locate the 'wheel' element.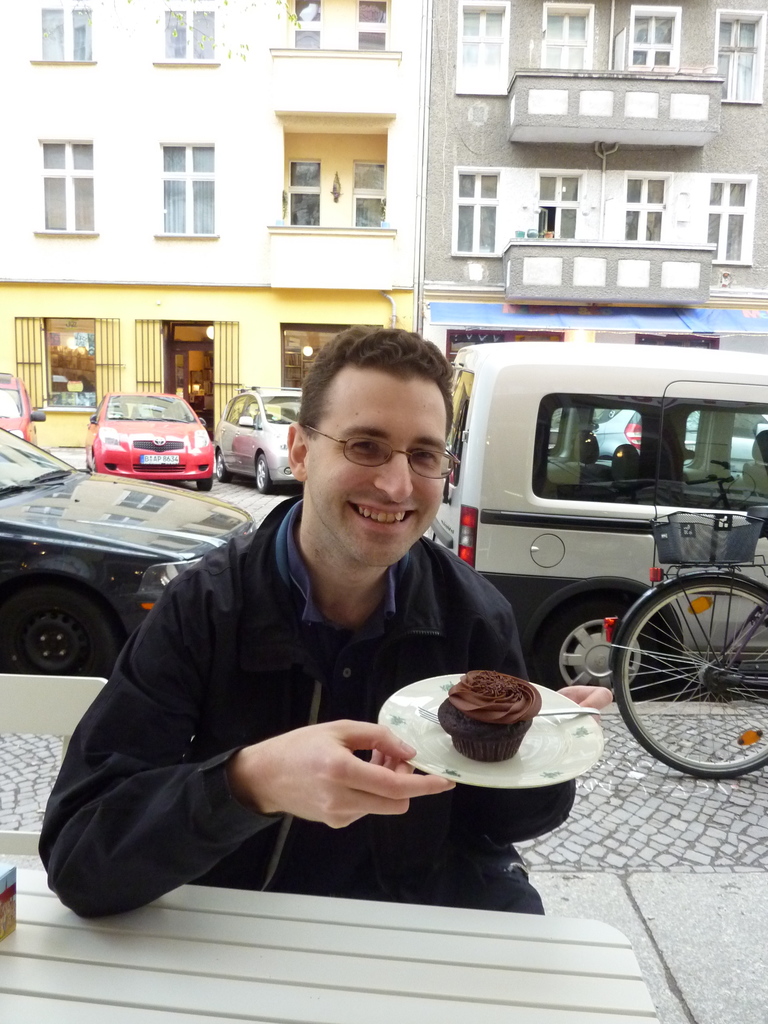
Element bbox: select_region(8, 572, 111, 680).
